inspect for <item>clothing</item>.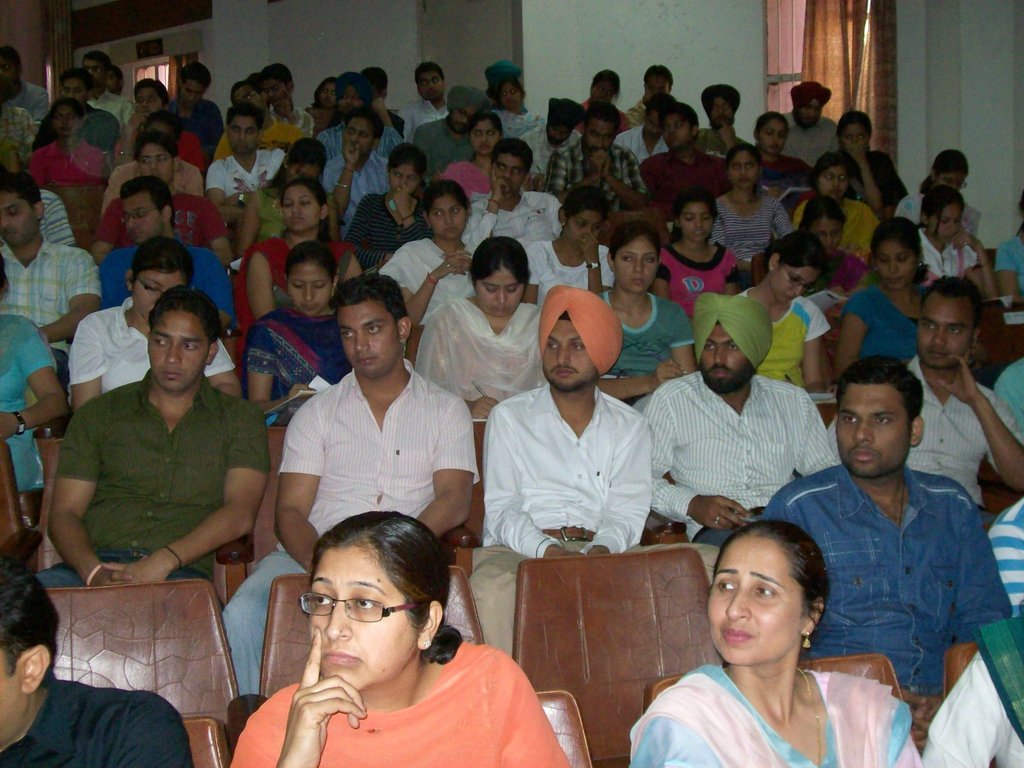
Inspection: rect(420, 152, 495, 201).
